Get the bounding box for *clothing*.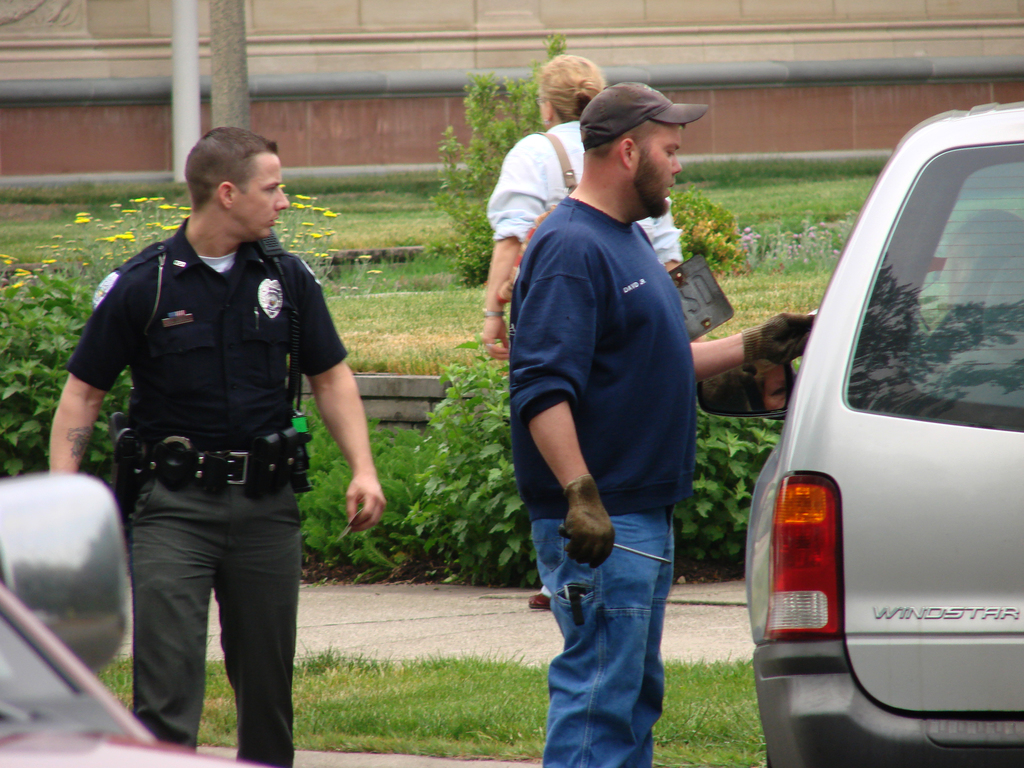
bbox=[72, 150, 345, 729].
